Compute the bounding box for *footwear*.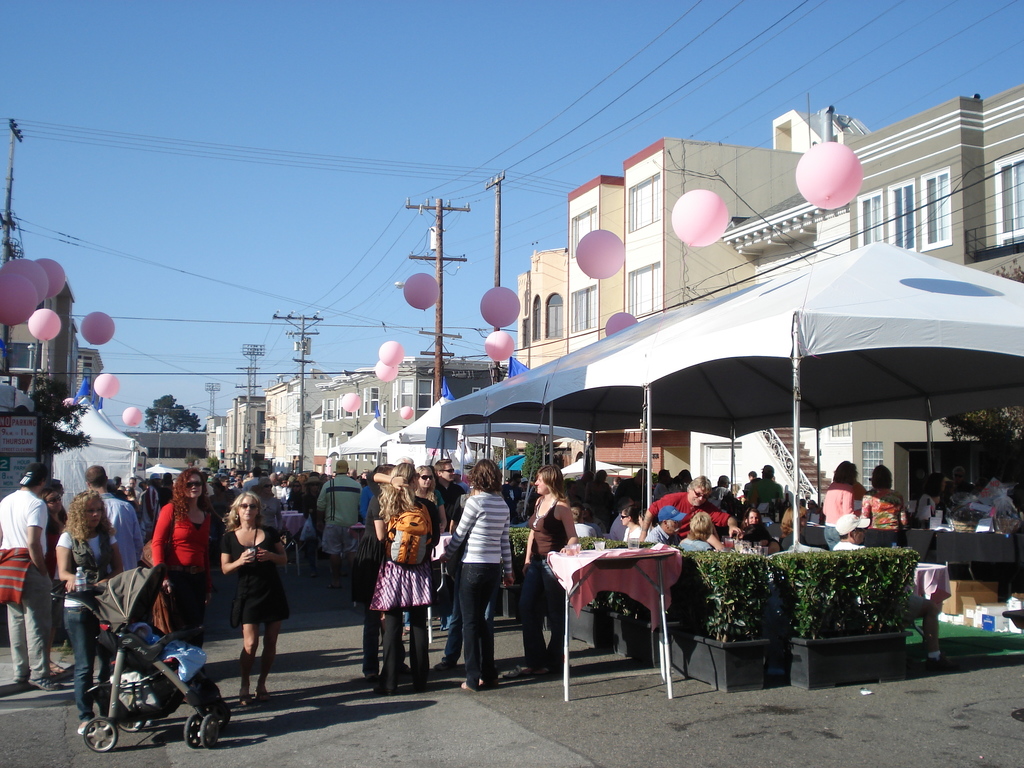
region(239, 689, 251, 712).
